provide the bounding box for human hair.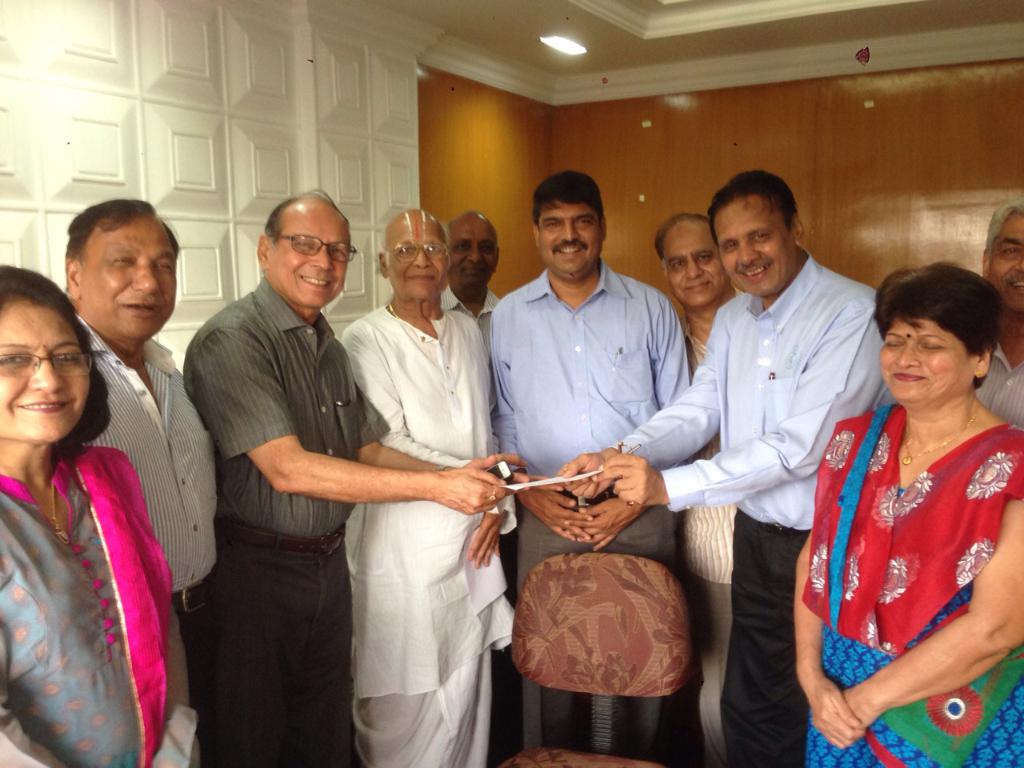
left=56, top=194, right=166, bottom=314.
